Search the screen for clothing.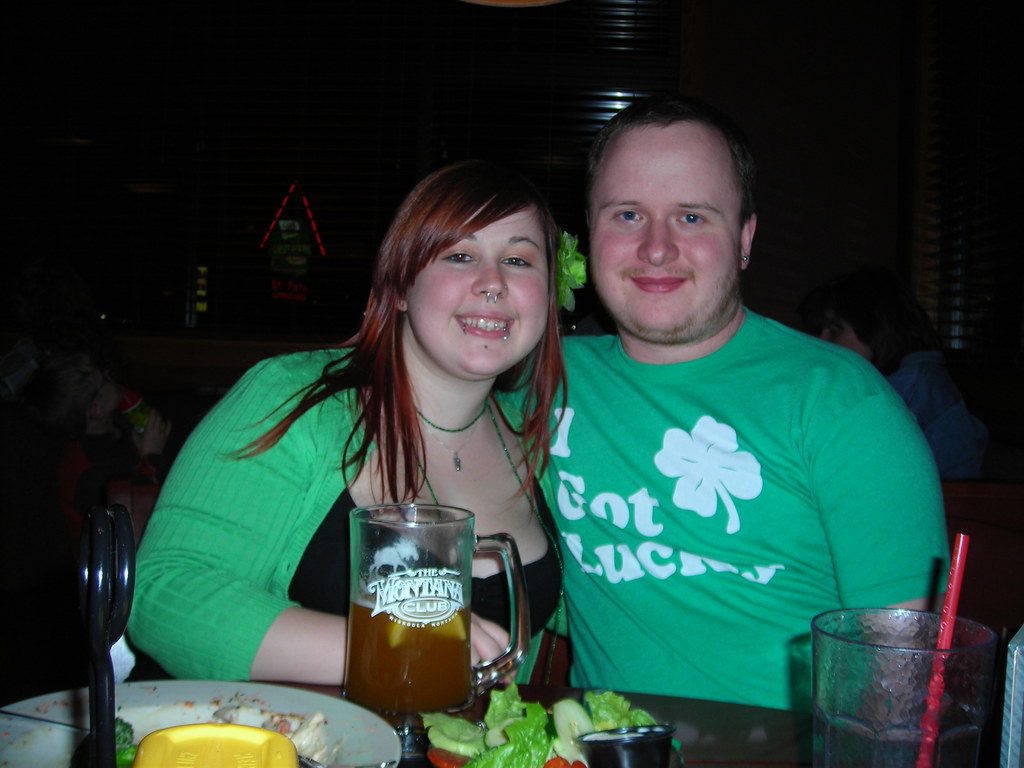
Found at (left=543, top=261, right=937, bottom=728).
